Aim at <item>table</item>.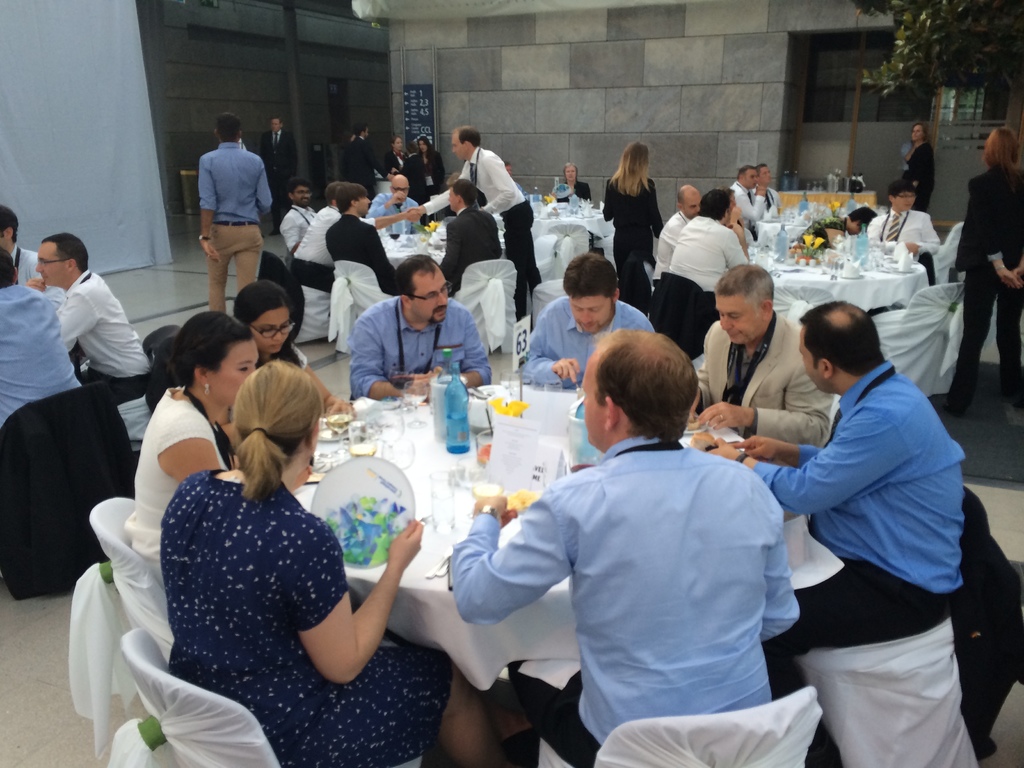
Aimed at box(538, 203, 602, 253).
